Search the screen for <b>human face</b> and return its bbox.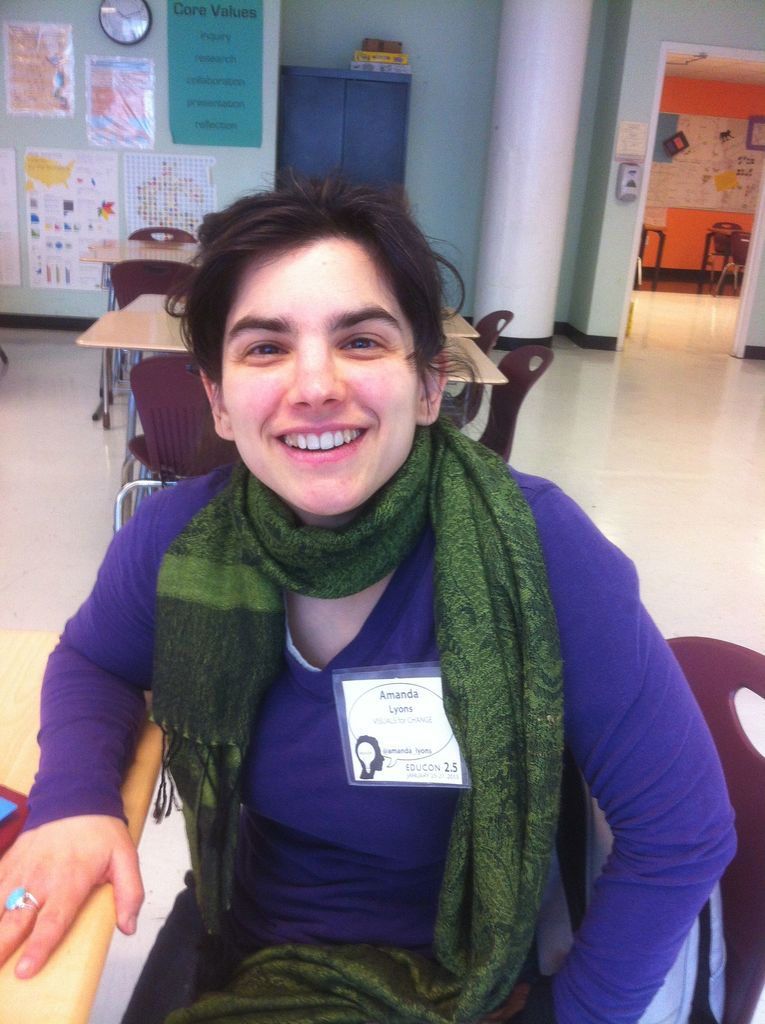
Found: BBox(217, 232, 414, 515).
